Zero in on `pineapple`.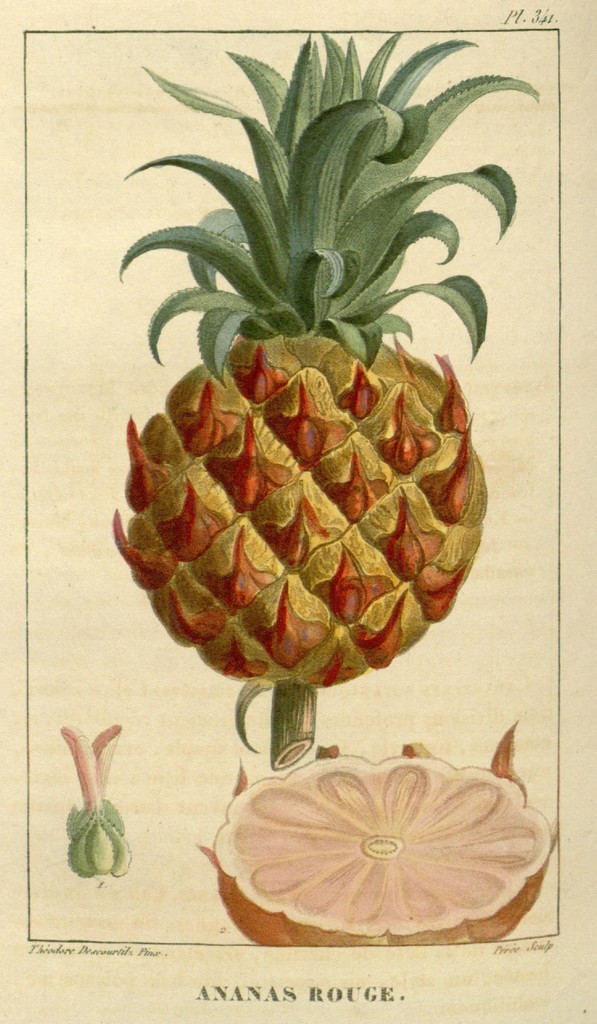
Zeroed in: rect(117, 22, 539, 753).
